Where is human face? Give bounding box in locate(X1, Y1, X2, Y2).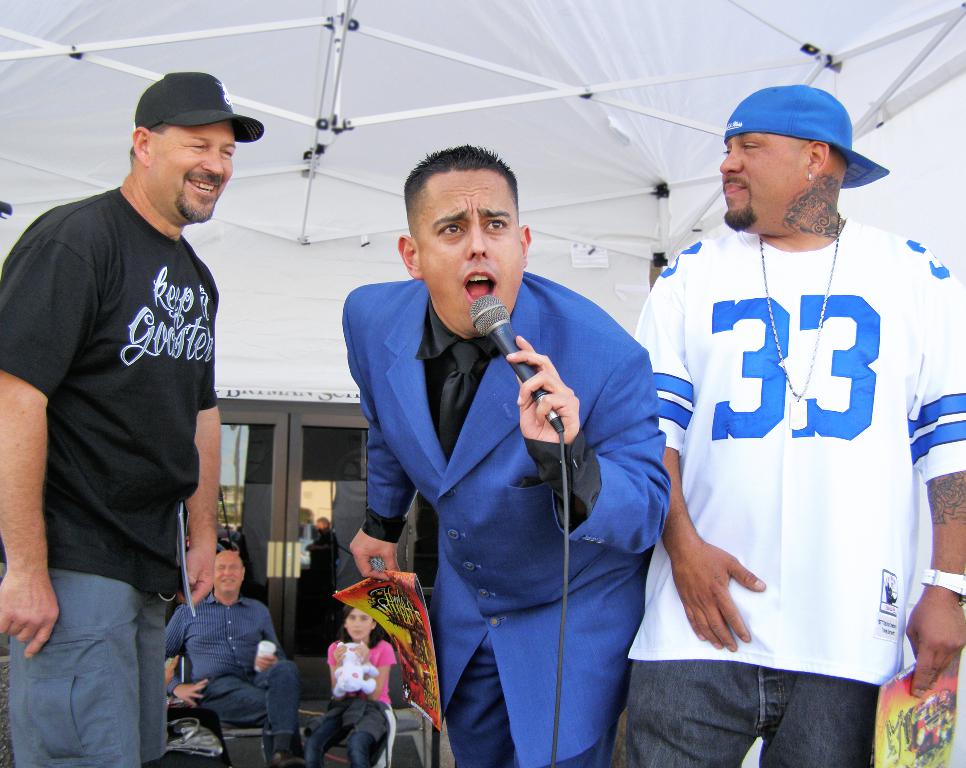
locate(152, 120, 241, 222).
